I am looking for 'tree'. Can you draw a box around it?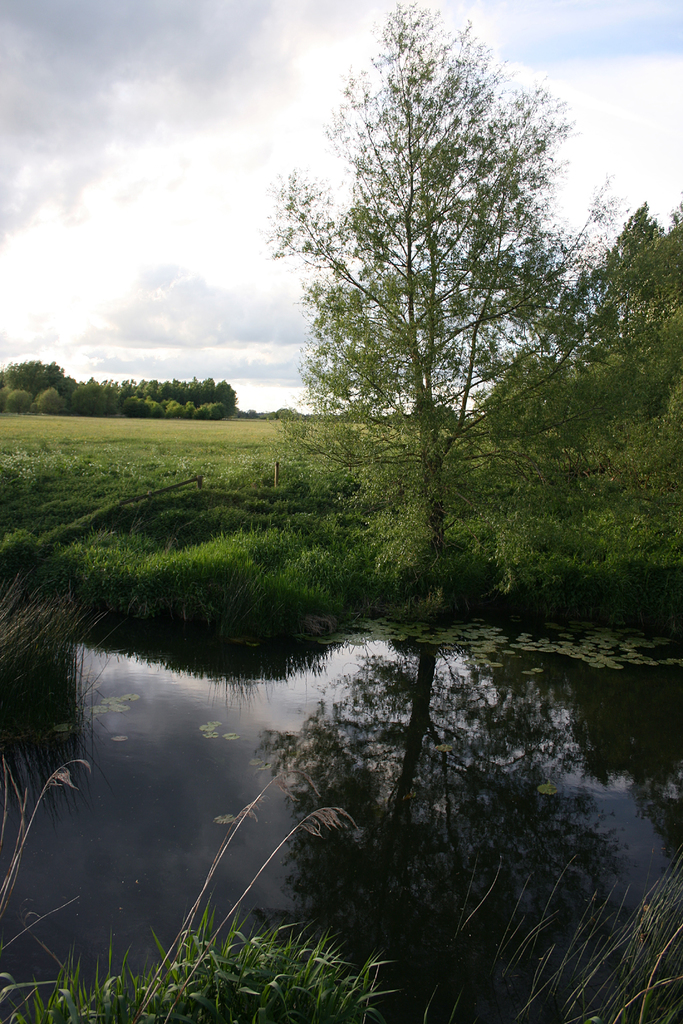
Sure, the bounding box is x1=500, y1=199, x2=682, y2=578.
